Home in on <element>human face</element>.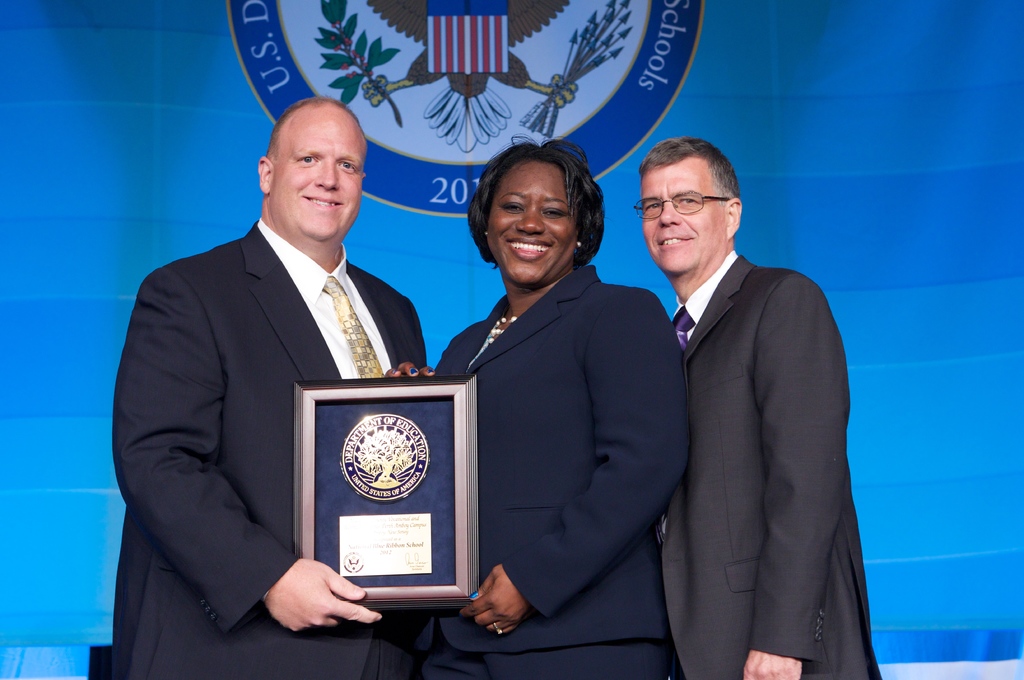
Homed in at region(638, 170, 724, 272).
